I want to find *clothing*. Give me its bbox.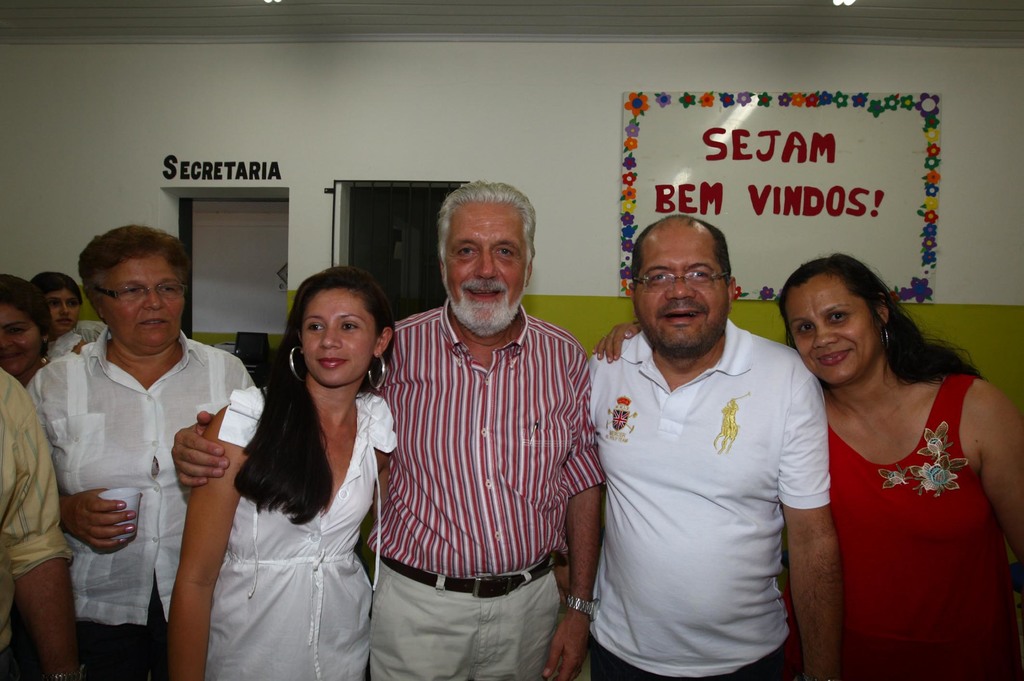
588/314/837/680.
